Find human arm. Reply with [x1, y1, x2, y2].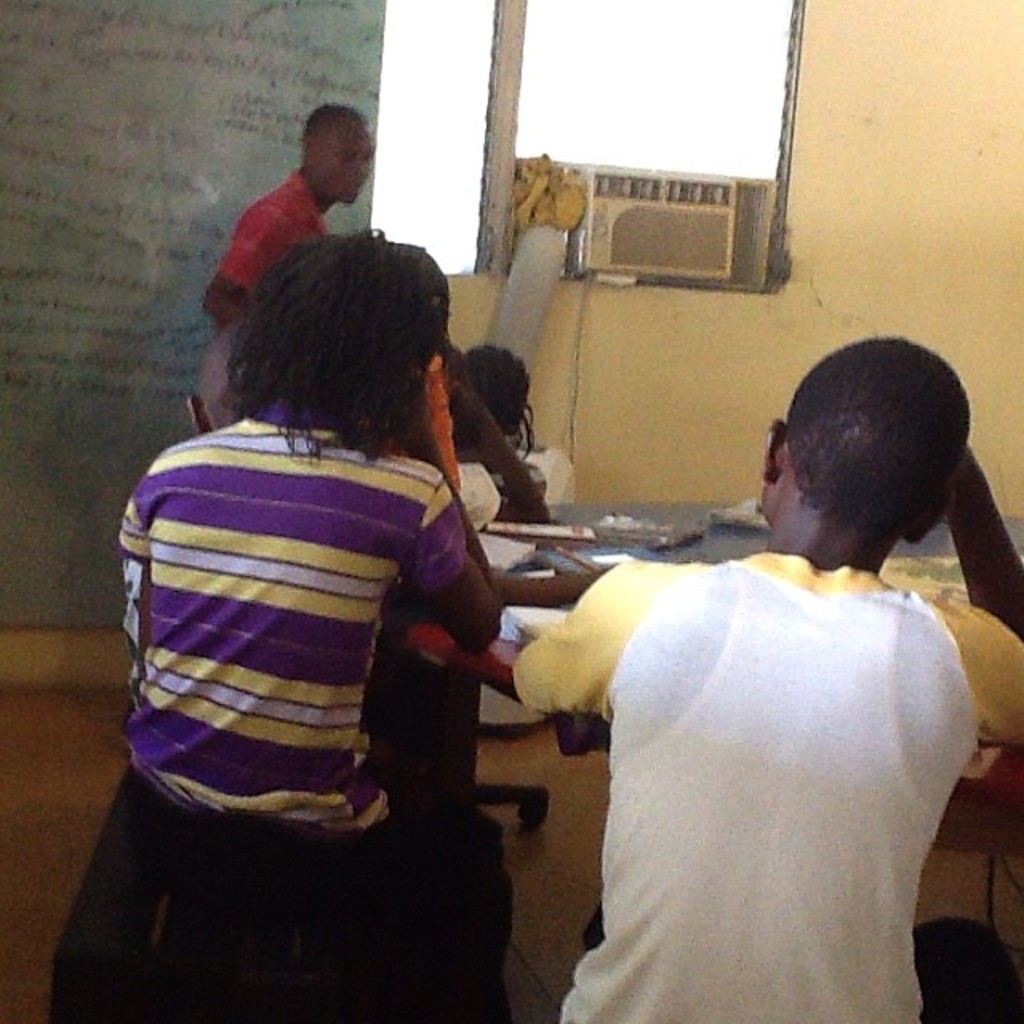
[950, 430, 1022, 744].
